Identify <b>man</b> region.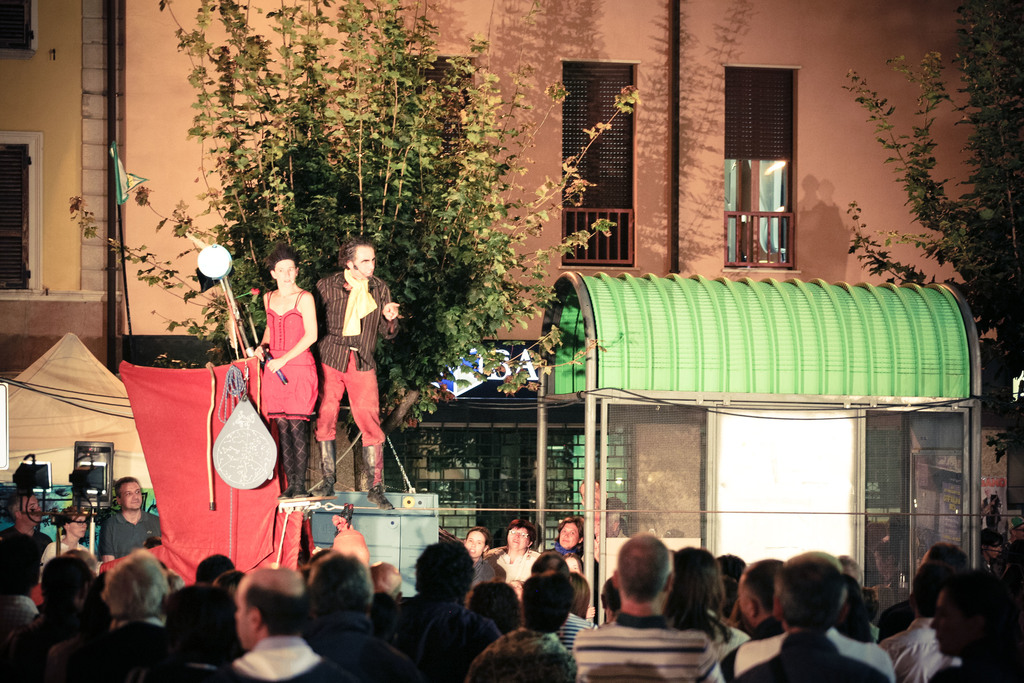
Region: [x1=230, y1=568, x2=349, y2=682].
